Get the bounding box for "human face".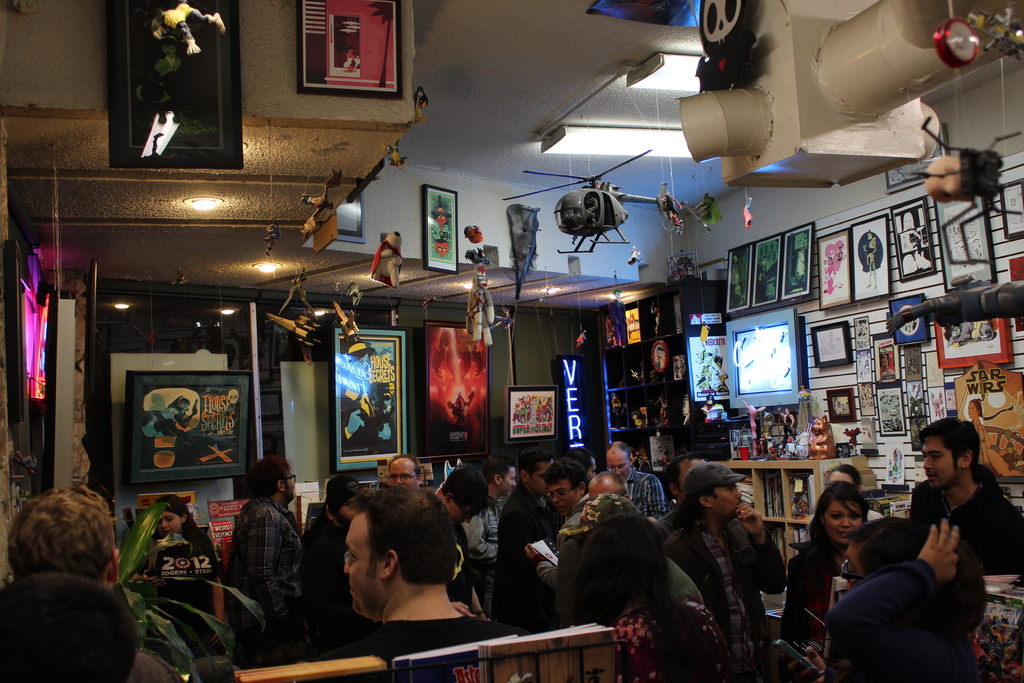
[449,495,477,522].
